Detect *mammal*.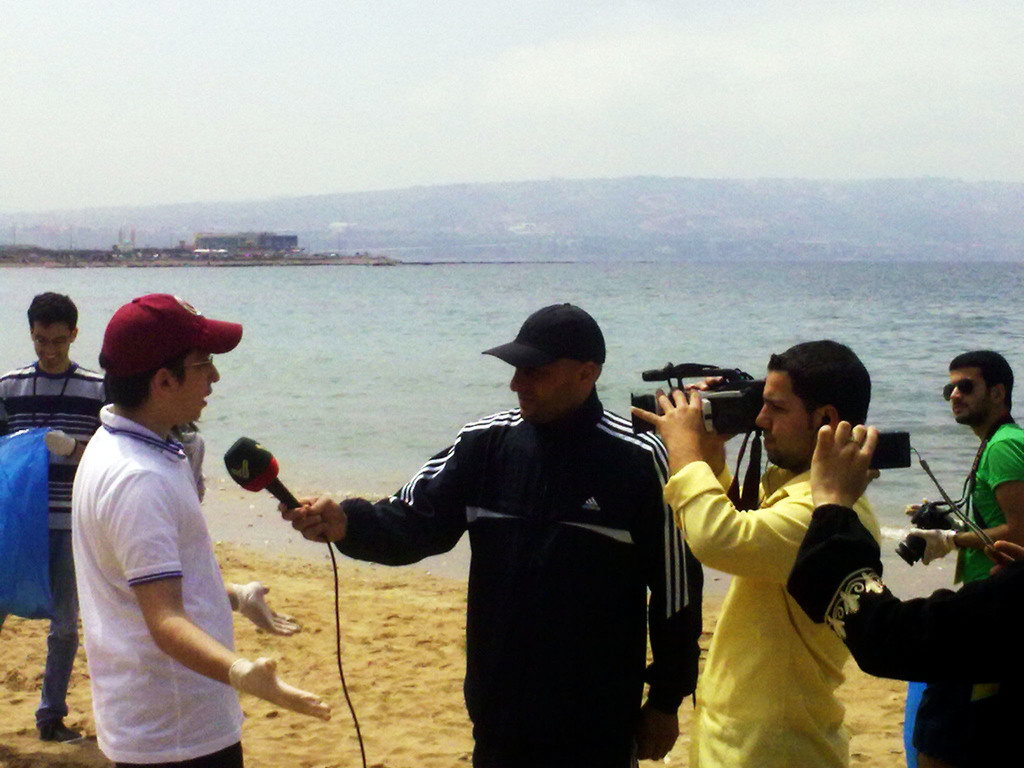
Detected at bbox=(65, 288, 328, 767).
